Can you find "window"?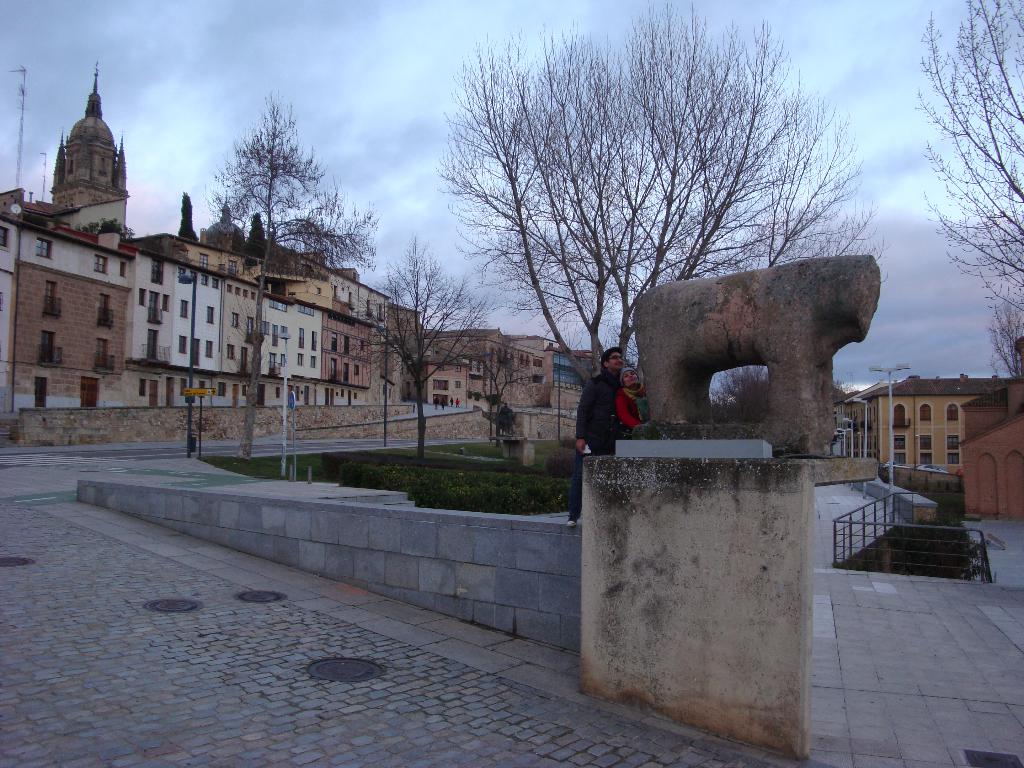
Yes, bounding box: [x1=922, y1=401, x2=933, y2=420].
